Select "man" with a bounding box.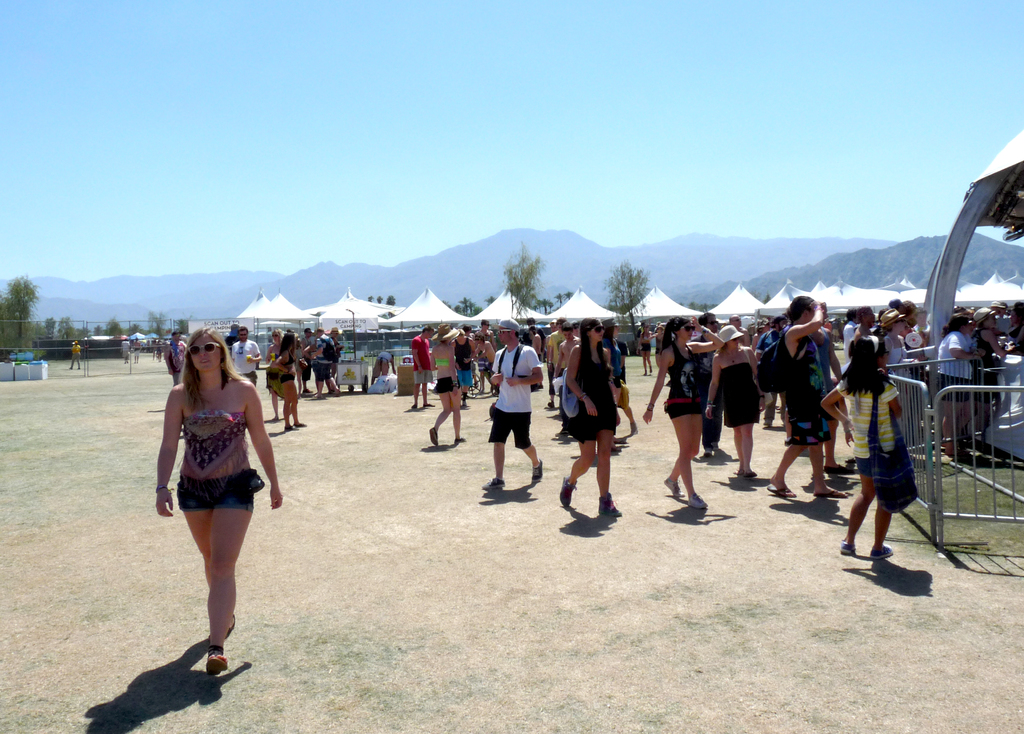
<box>809,298,851,475</box>.
